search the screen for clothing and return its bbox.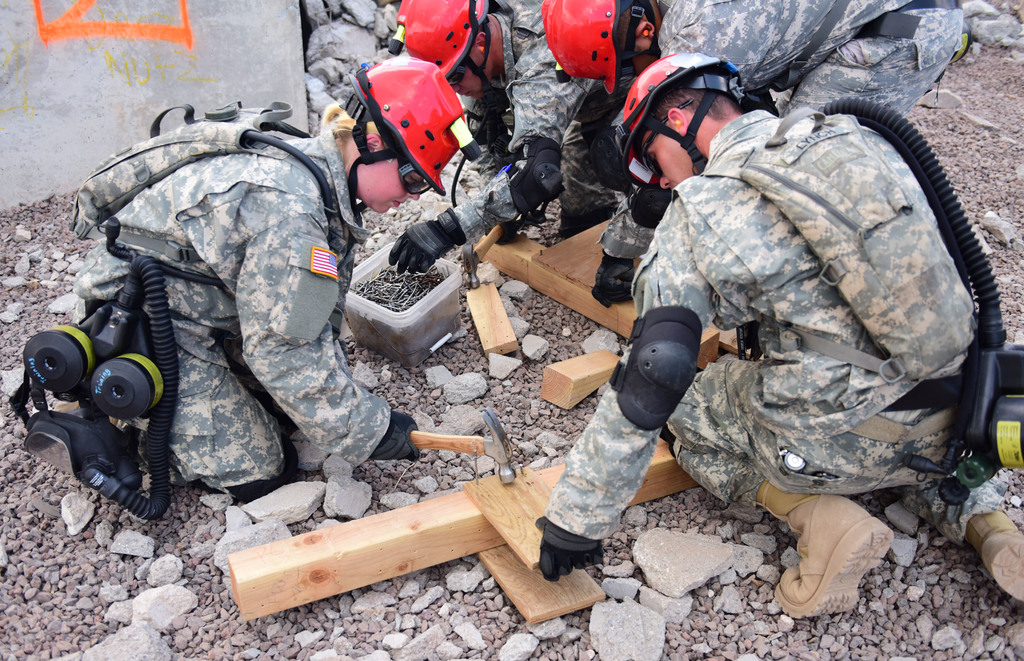
Found: 598:0:971:251.
